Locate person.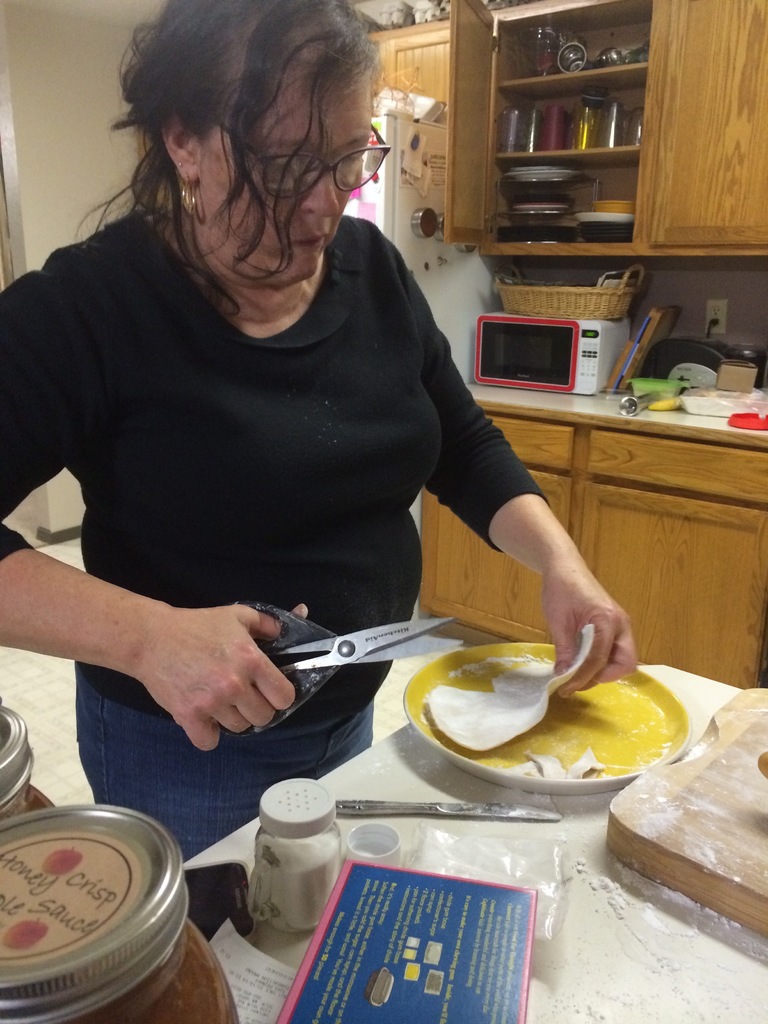
Bounding box: (x1=38, y1=0, x2=574, y2=865).
